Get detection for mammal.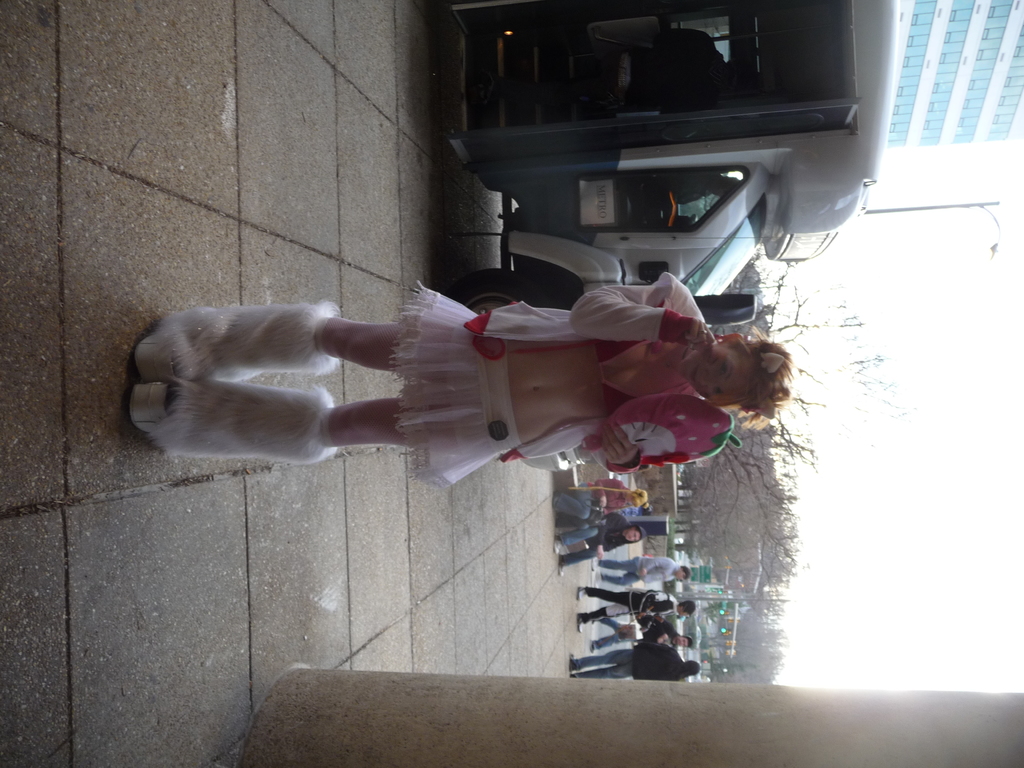
Detection: region(574, 589, 694, 630).
